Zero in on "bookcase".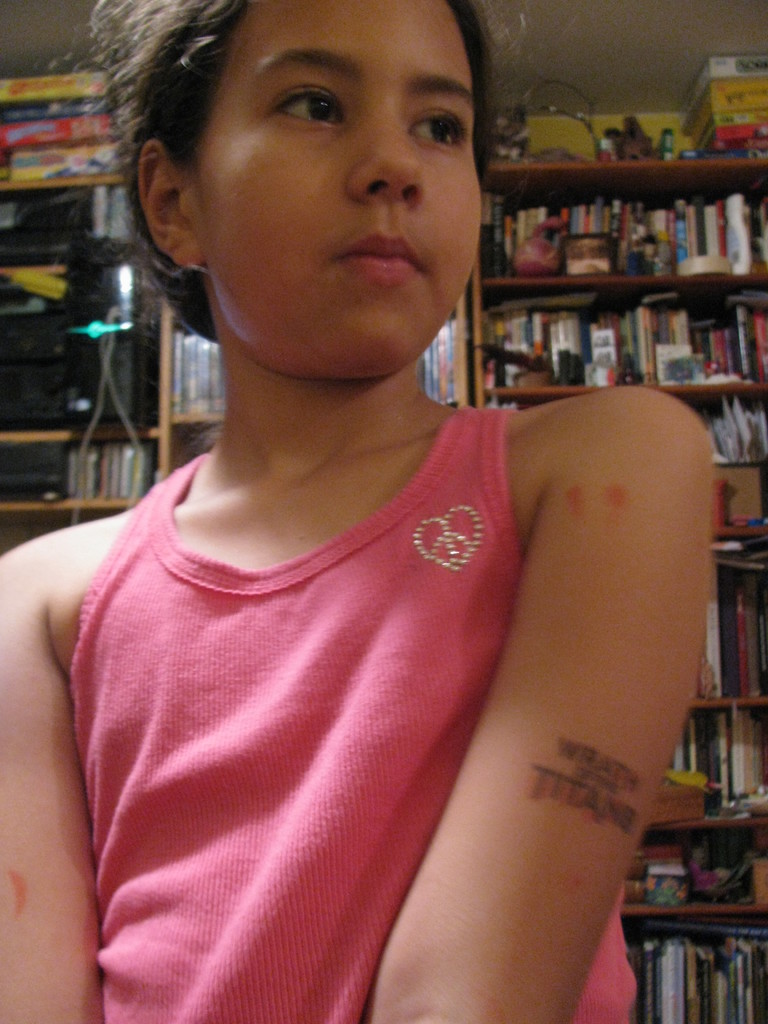
Zeroed in: l=0, t=71, r=477, b=554.
